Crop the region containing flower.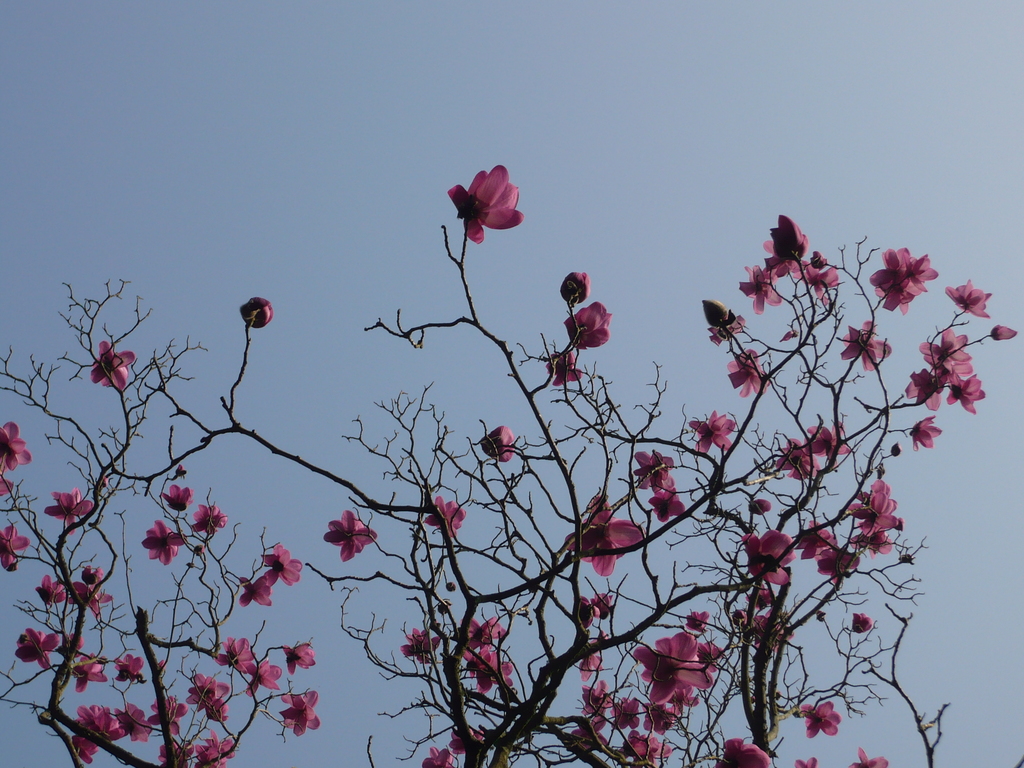
Crop region: x1=910, y1=413, x2=941, y2=454.
